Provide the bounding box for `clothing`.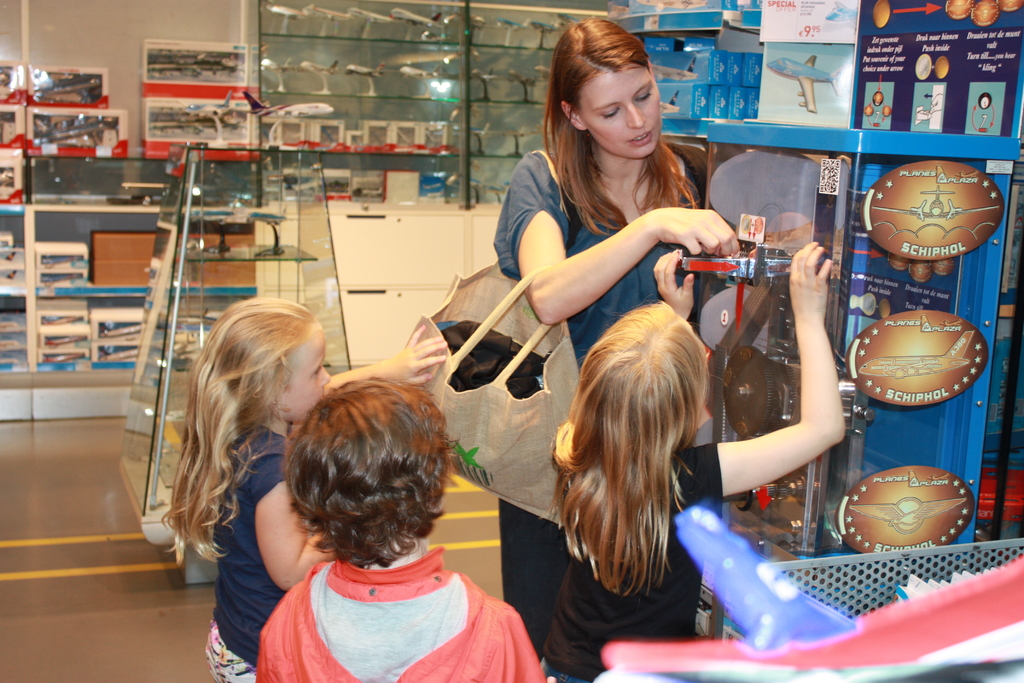
rect(263, 552, 543, 682).
